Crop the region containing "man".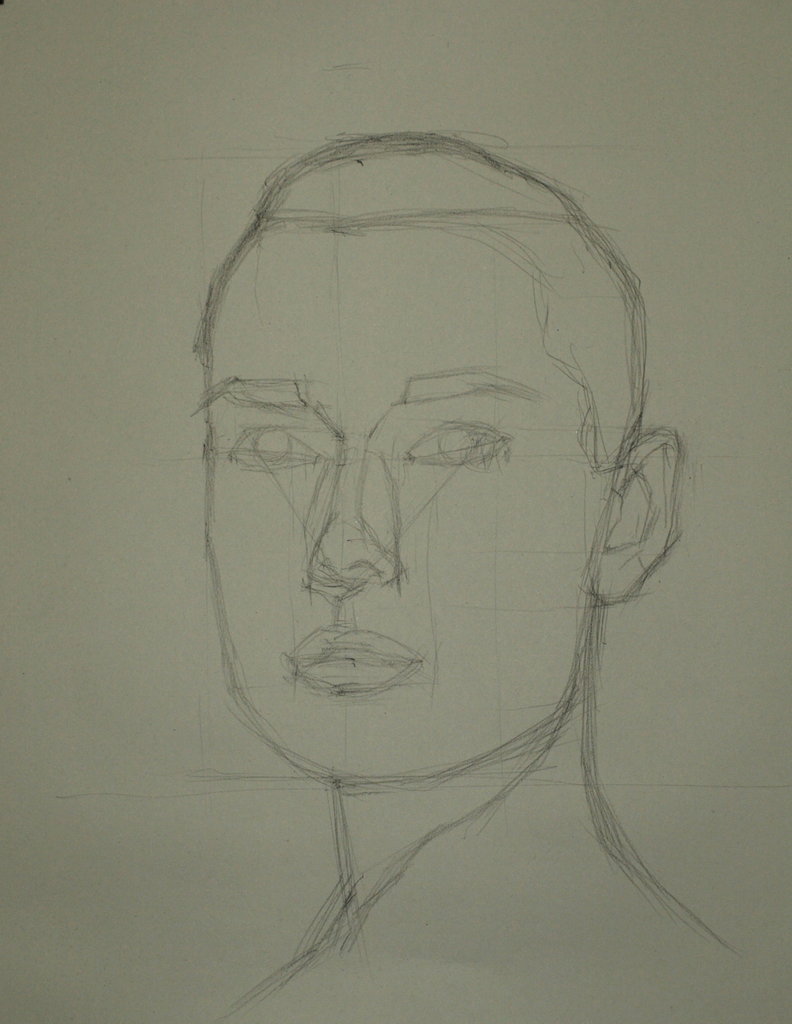
Crop region: 108 110 753 1005.
